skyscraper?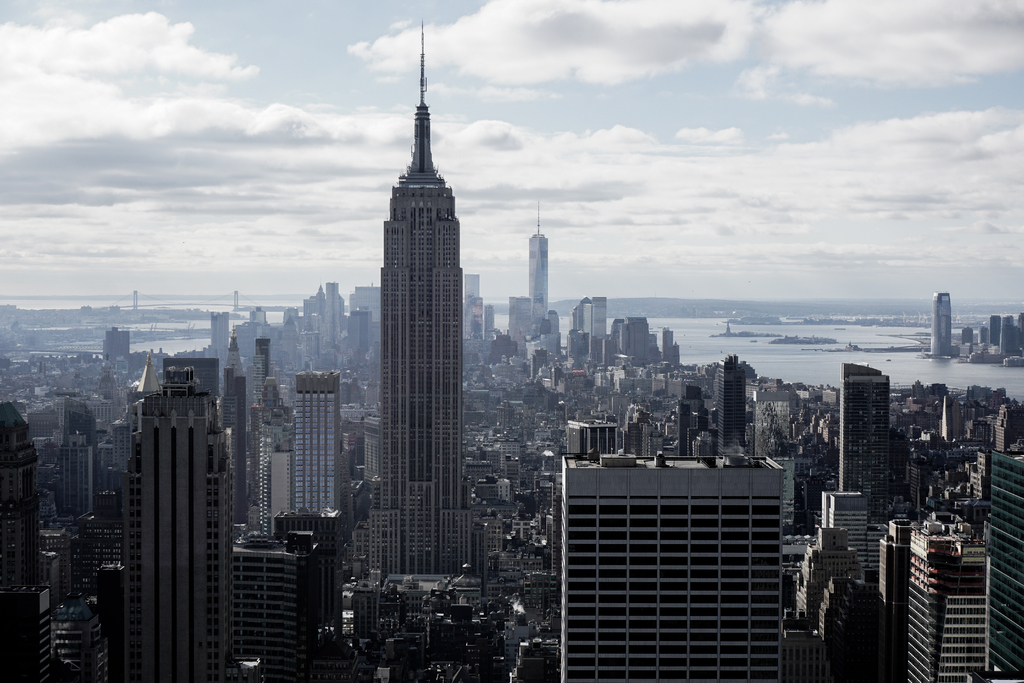
<bbox>465, 275, 479, 304</bbox>
